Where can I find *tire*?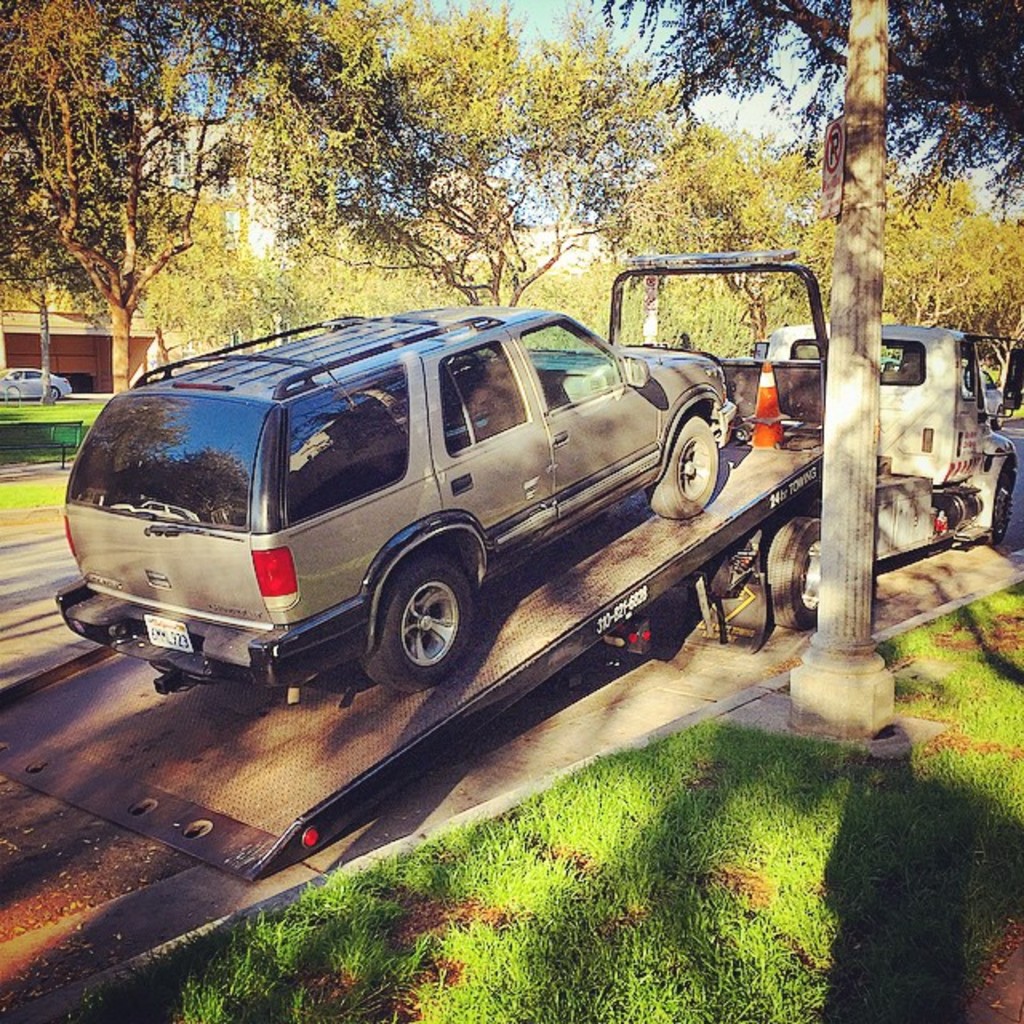
You can find it at box=[762, 515, 822, 629].
